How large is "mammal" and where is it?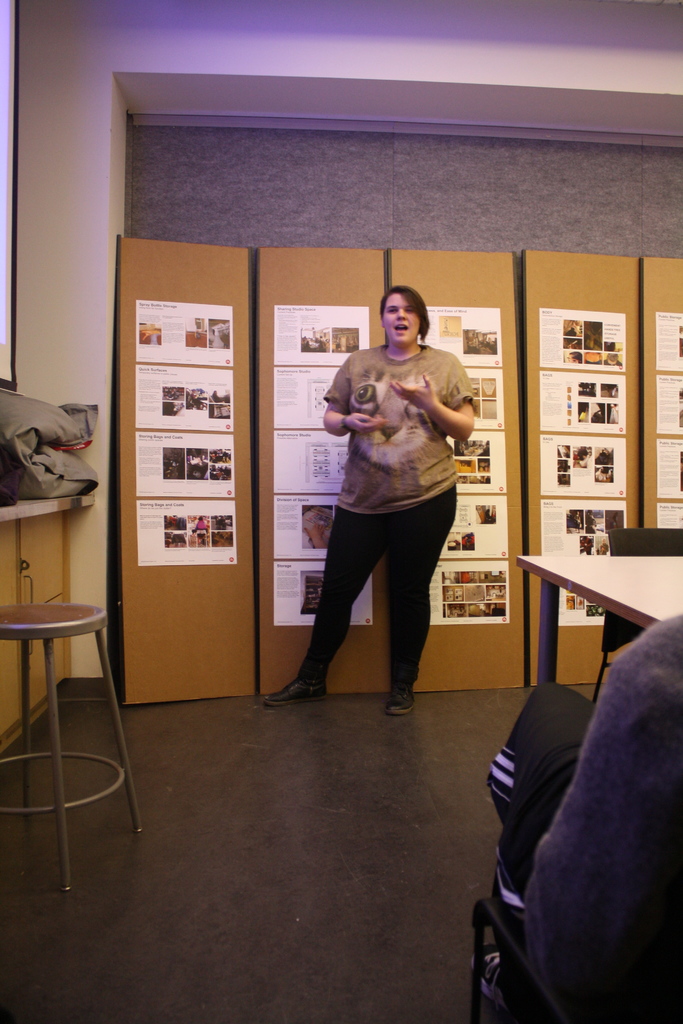
Bounding box: locate(299, 522, 325, 545).
